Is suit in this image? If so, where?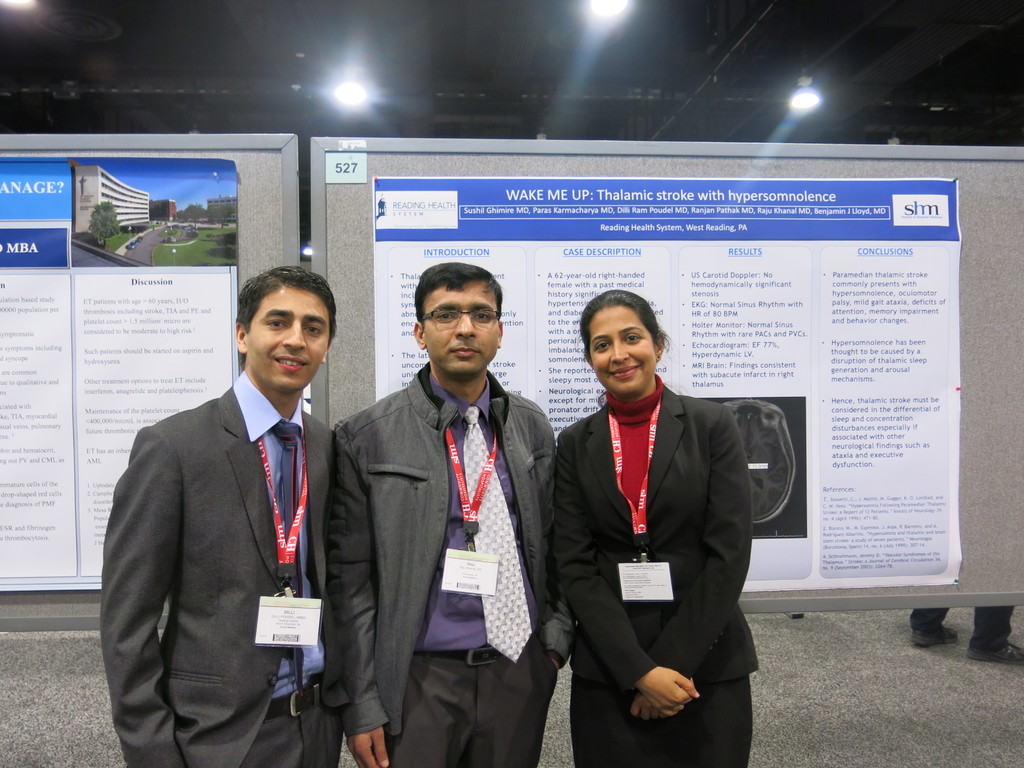
Yes, at {"left": 548, "top": 383, "right": 763, "bottom": 767}.
